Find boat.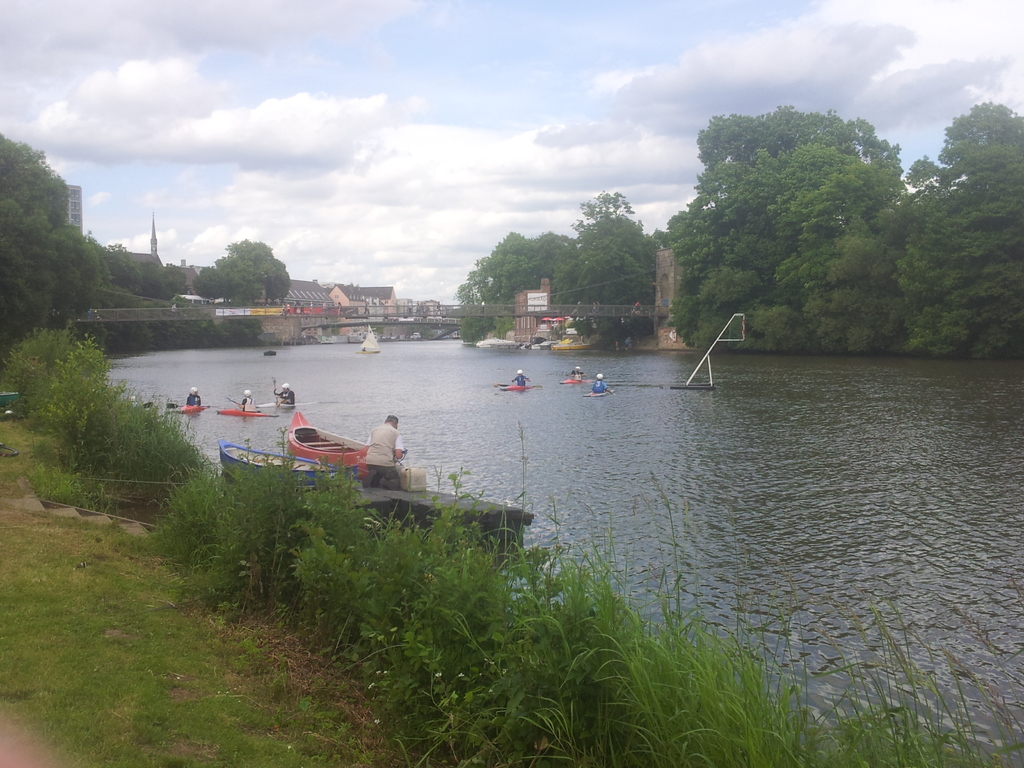
locate(164, 401, 211, 415).
